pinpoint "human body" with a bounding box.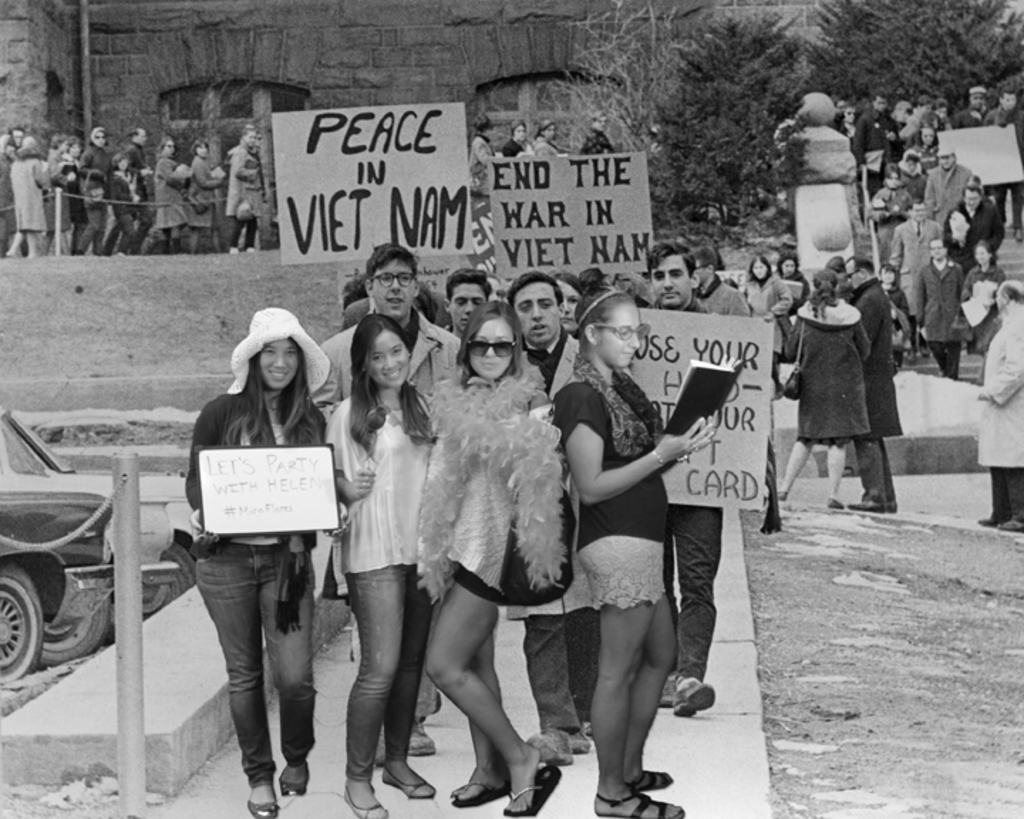
{"left": 149, "top": 137, "right": 199, "bottom": 249}.
